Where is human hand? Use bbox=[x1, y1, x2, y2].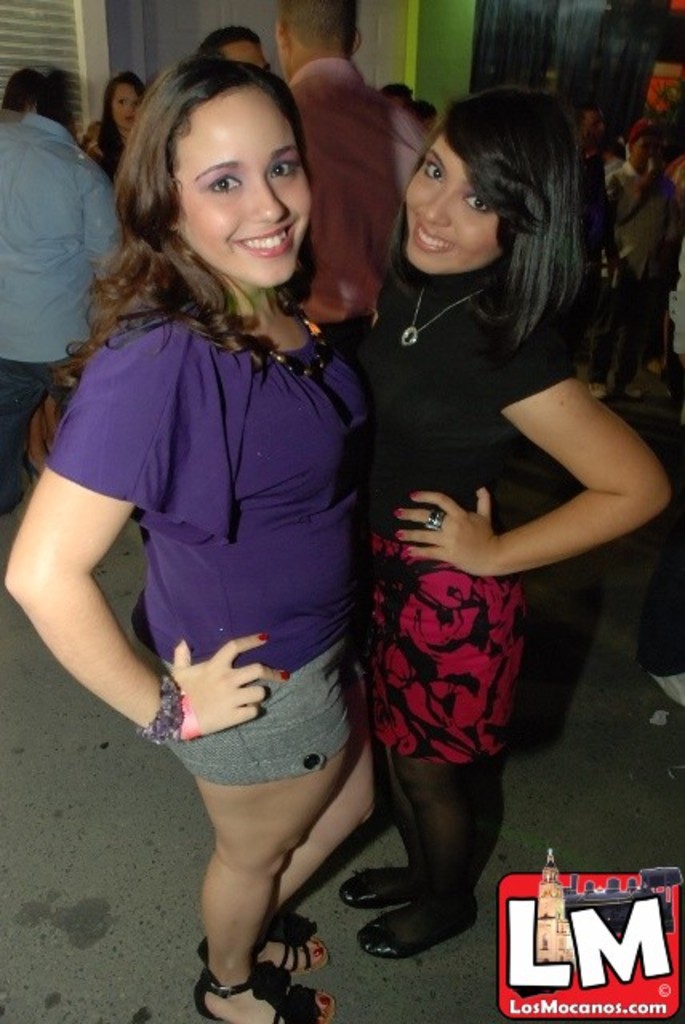
bbox=[391, 483, 503, 578].
